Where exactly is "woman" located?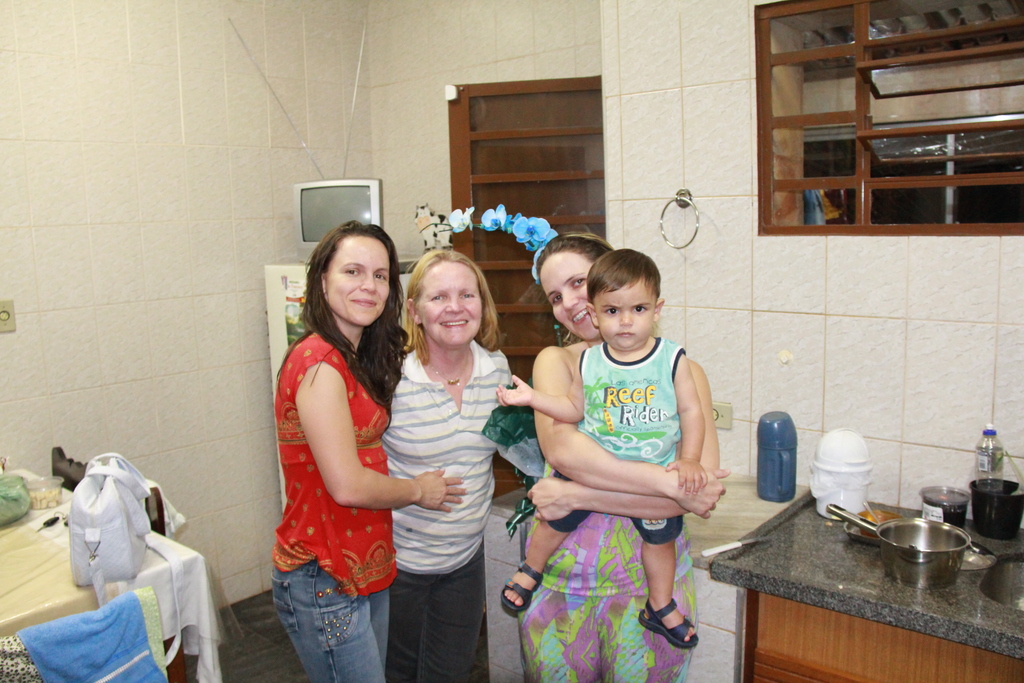
Its bounding box is bbox=(271, 222, 468, 682).
